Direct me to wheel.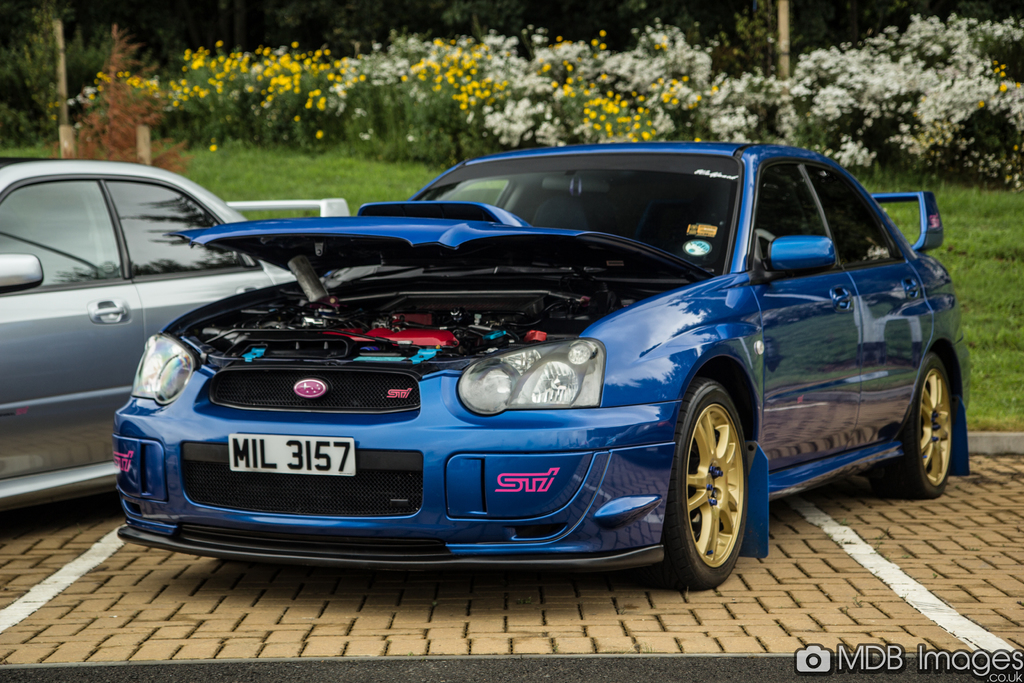
Direction: box=[867, 350, 952, 495].
